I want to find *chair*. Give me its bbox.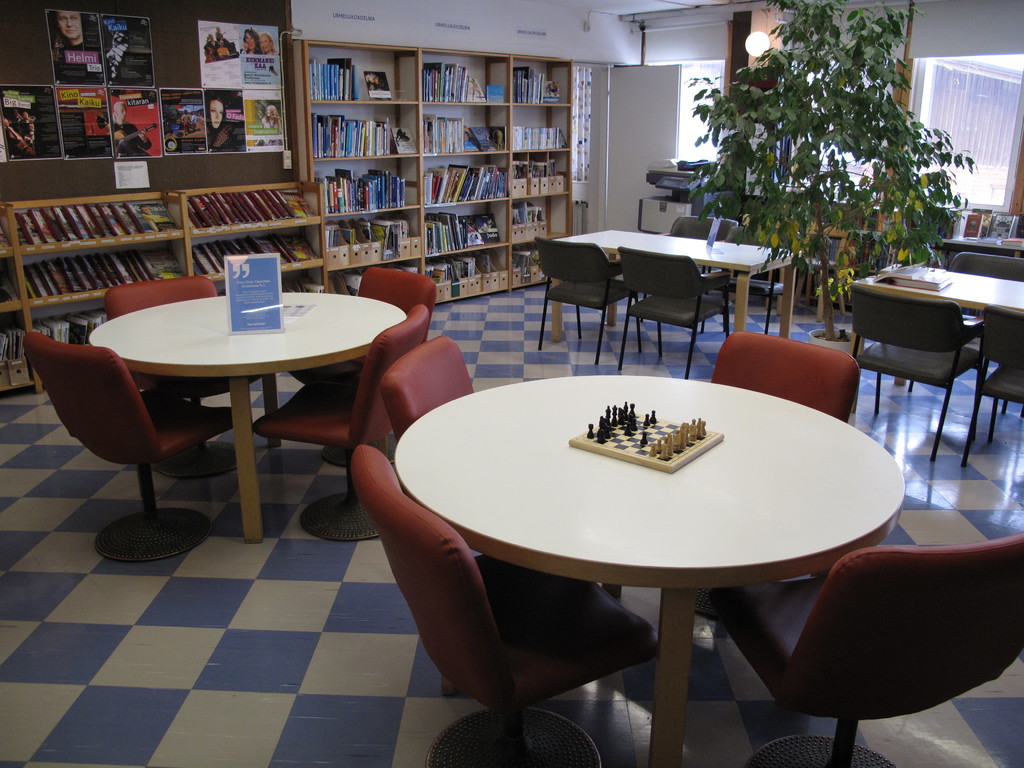
17,328,234,564.
